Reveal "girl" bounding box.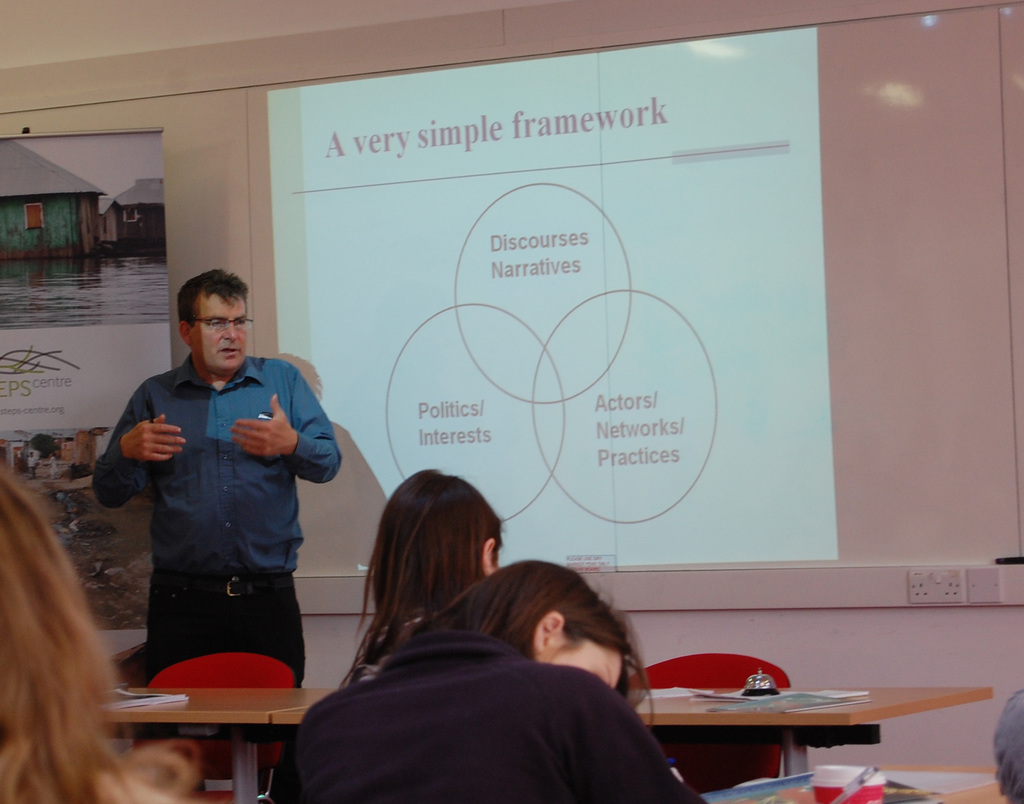
Revealed: region(0, 463, 195, 803).
